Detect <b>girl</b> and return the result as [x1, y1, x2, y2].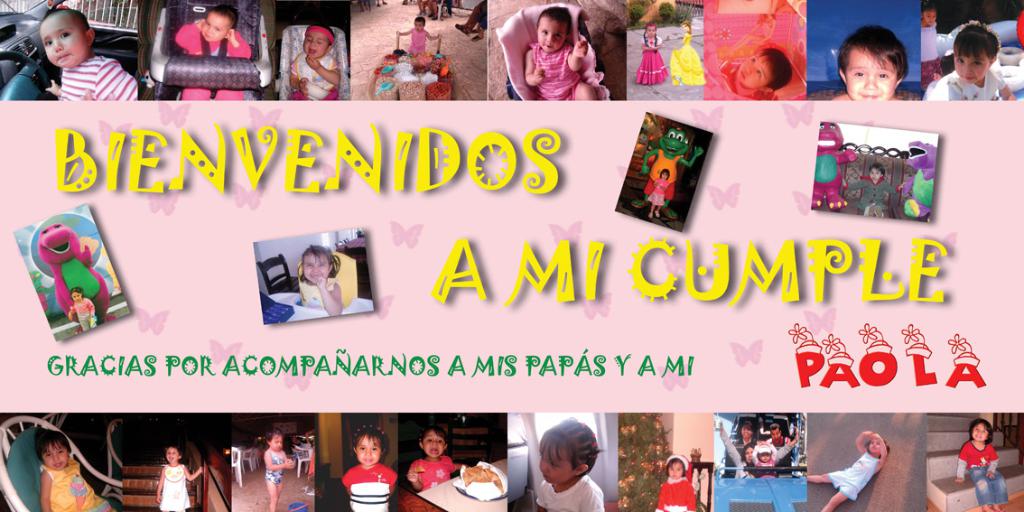
[807, 428, 887, 511].
